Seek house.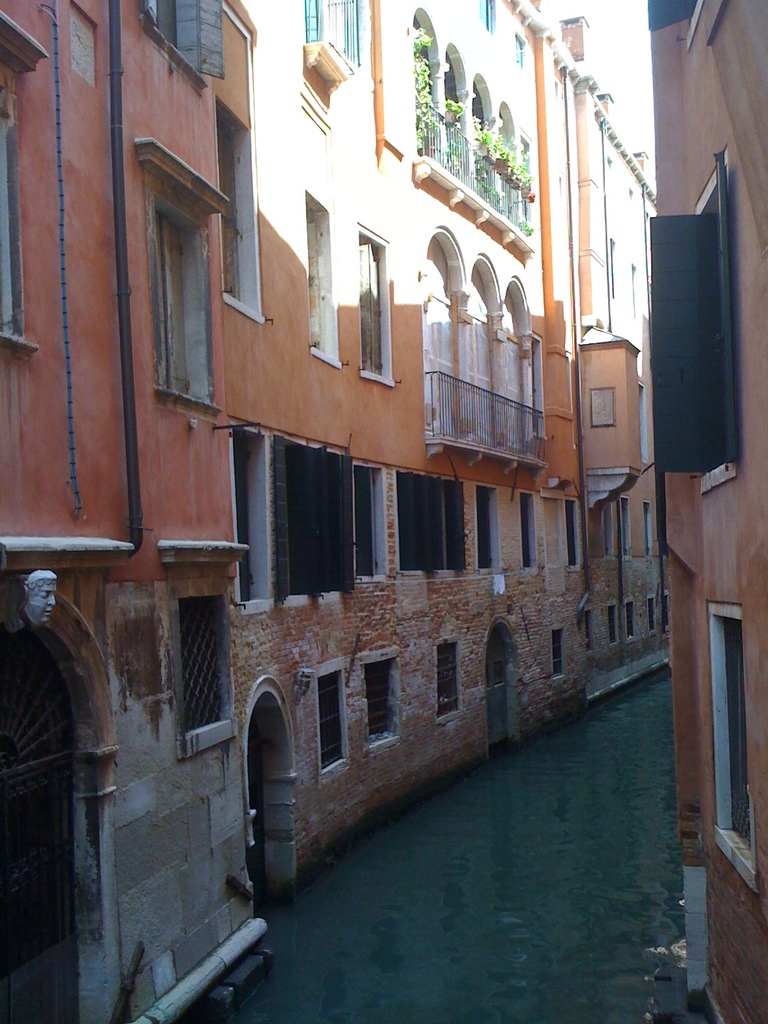
(x1=653, y1=3, x2=763, y2=1023).
